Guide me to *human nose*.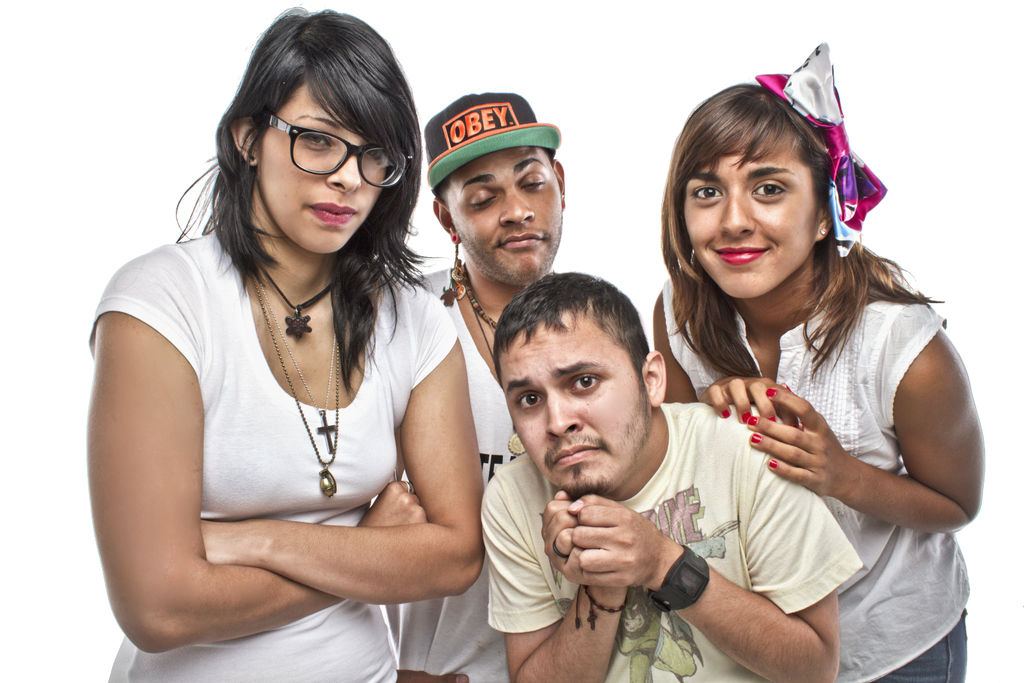
Guidance: pyautogui.locateOnScreen(716, 195, 758, 239).
